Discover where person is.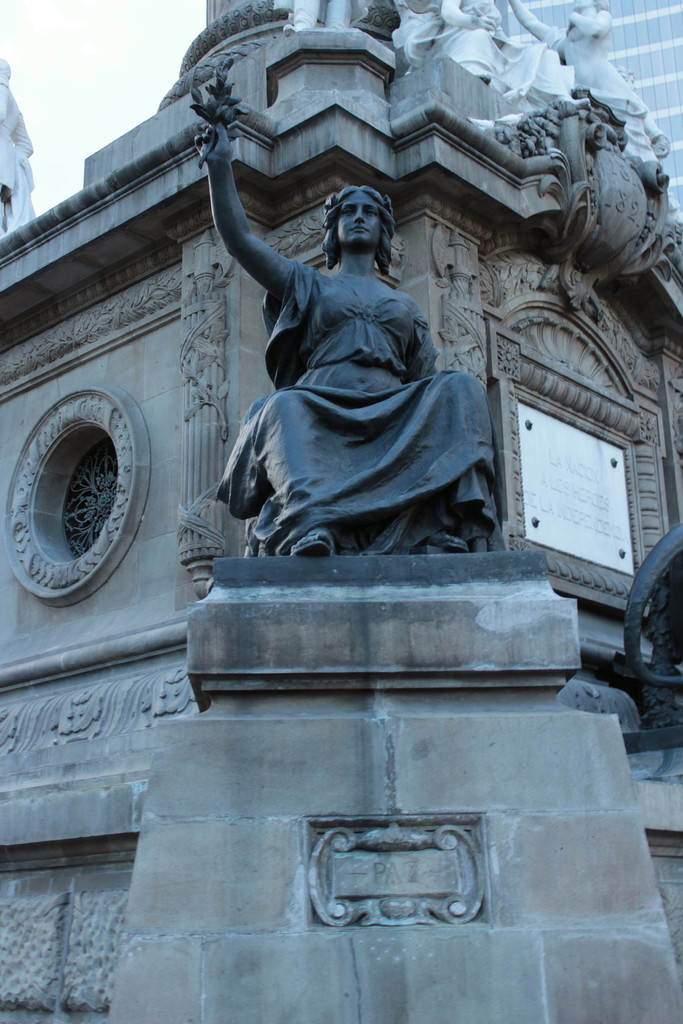
Discovered at select_region(614, 63, 670, 156).
